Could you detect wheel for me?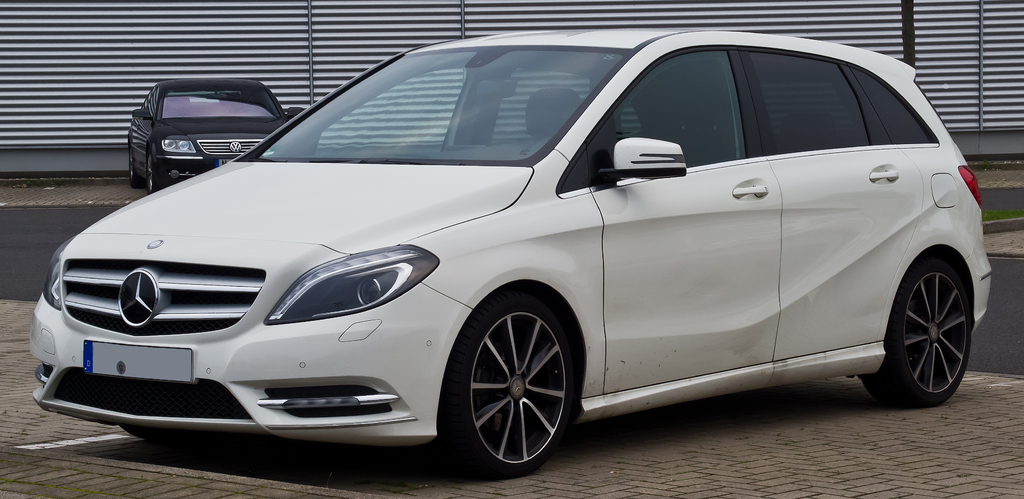
Detection result: [x1=858, y1=252, x2=971, y2=401].
